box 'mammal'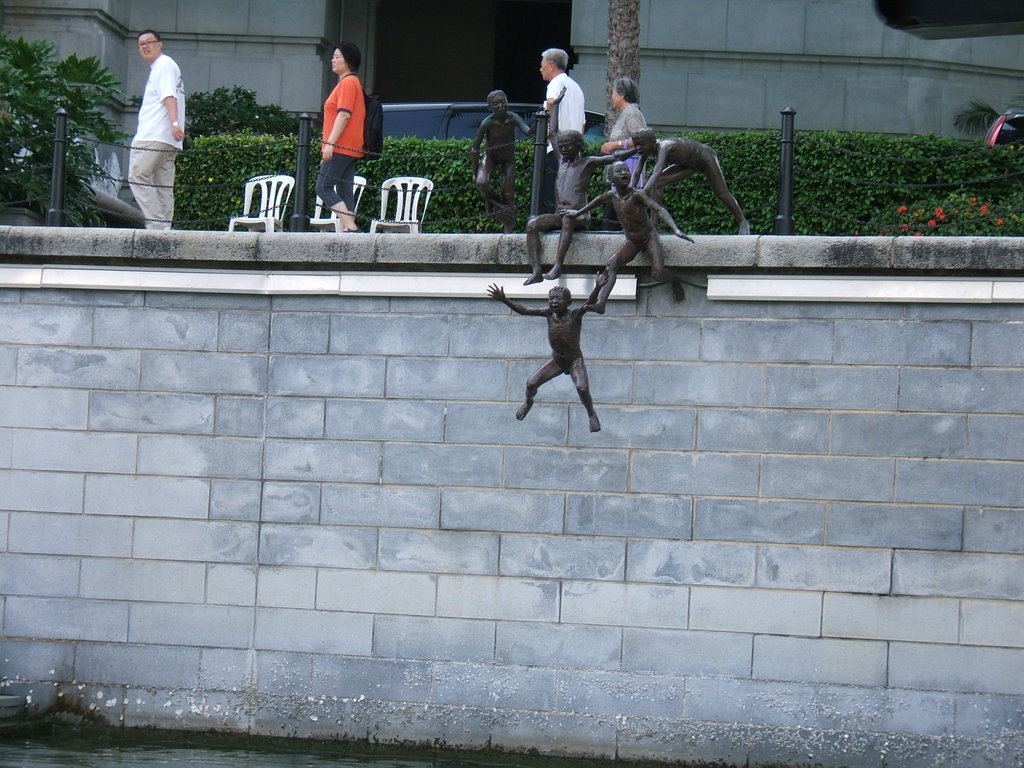
l=540, t=45, r=584, b=219
